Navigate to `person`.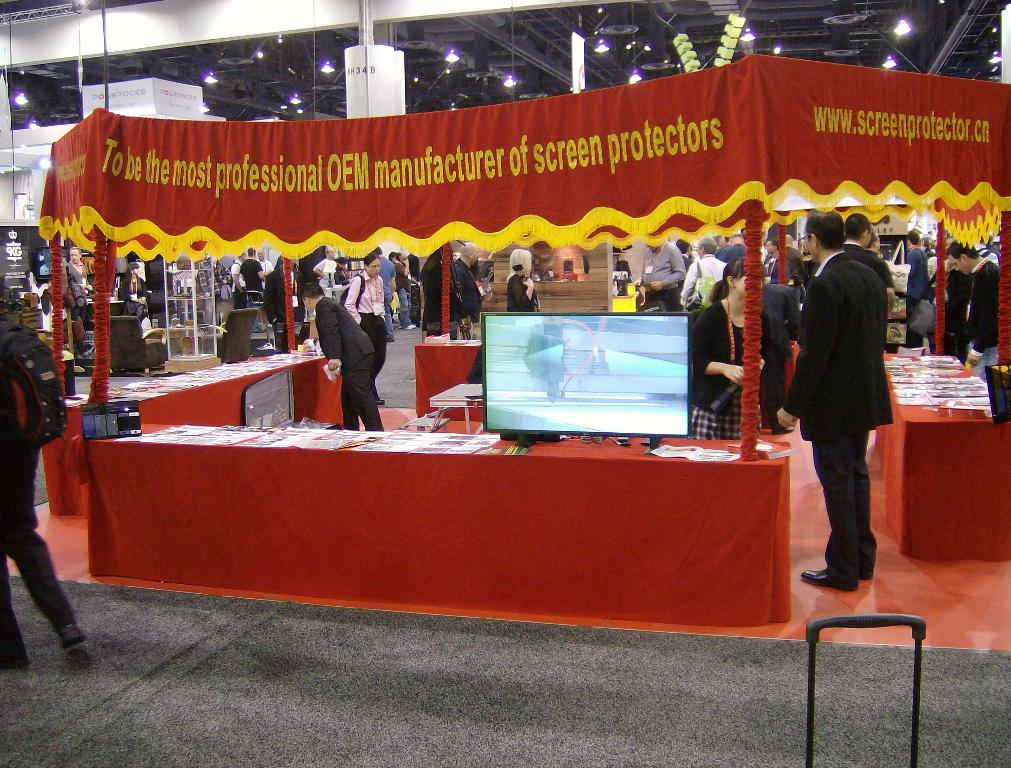
Navigation target: crop(266, 259, 302, 351).
